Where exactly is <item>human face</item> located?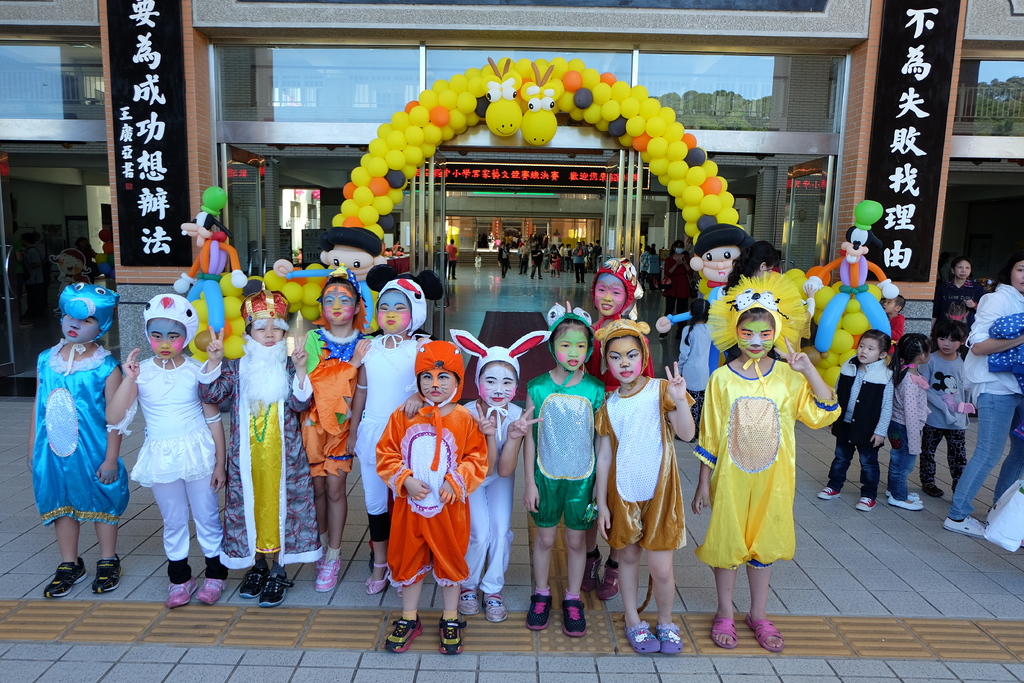
Its bounding box is l=375, t=290, r=414, b=334.
